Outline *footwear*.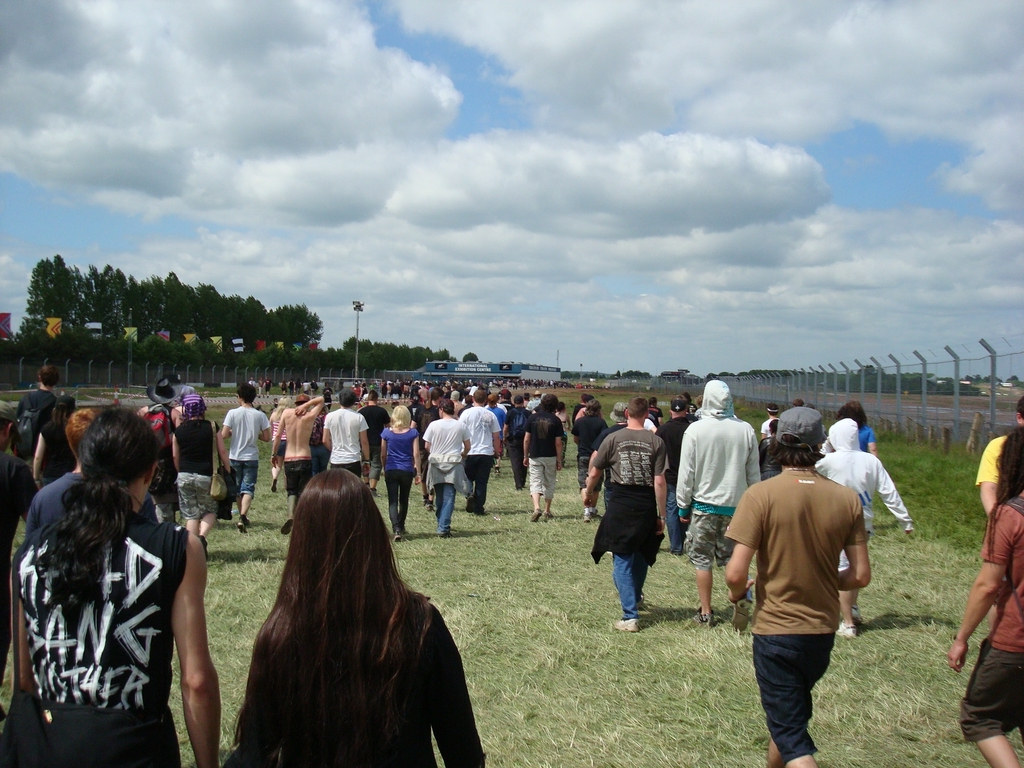
Outline: [left=271, top=476, right=275, bottom=492].
